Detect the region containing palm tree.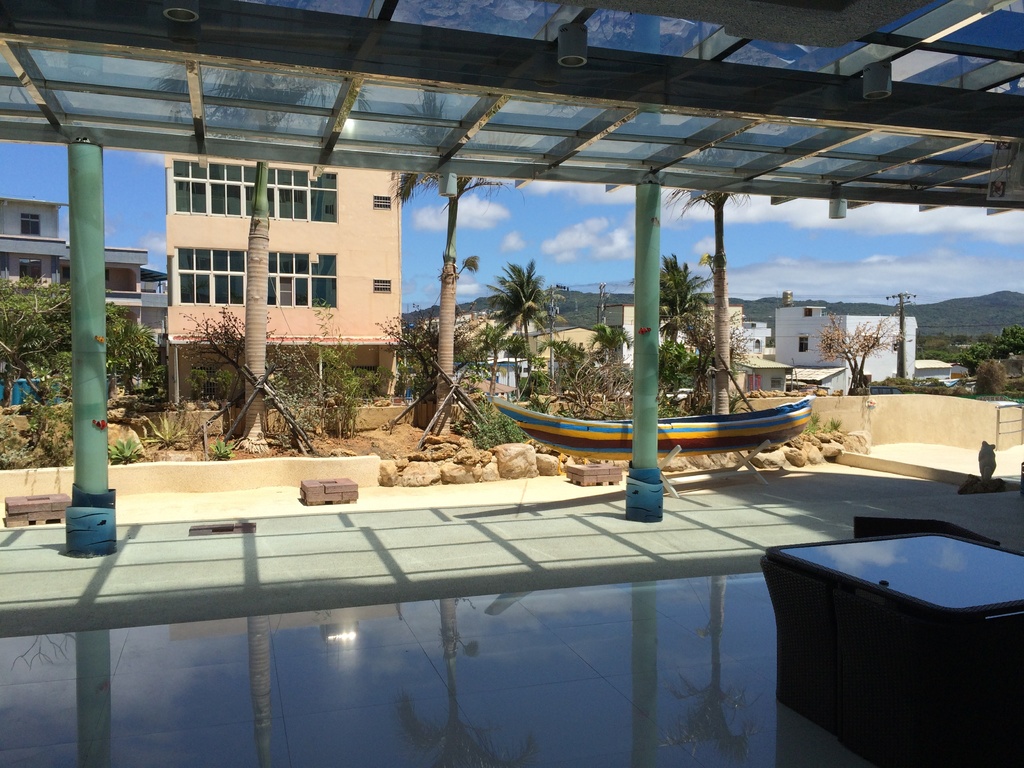
detection(394, 175, 504, 431).
